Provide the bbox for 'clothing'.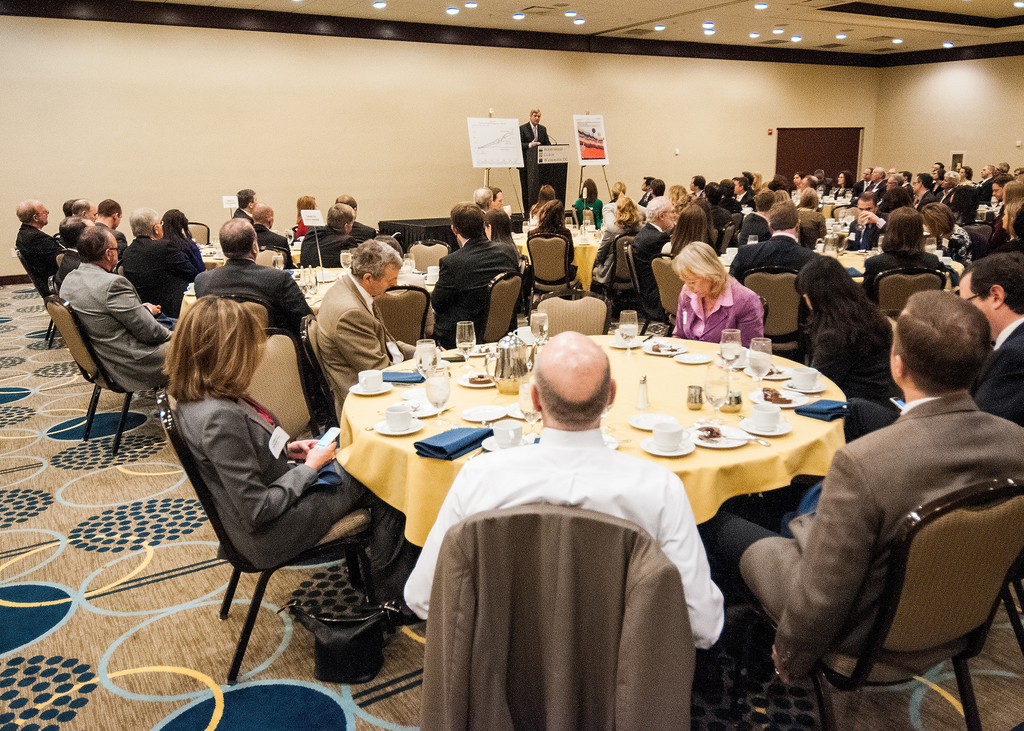
(left=18, top=221, right=48, bottom=298).
